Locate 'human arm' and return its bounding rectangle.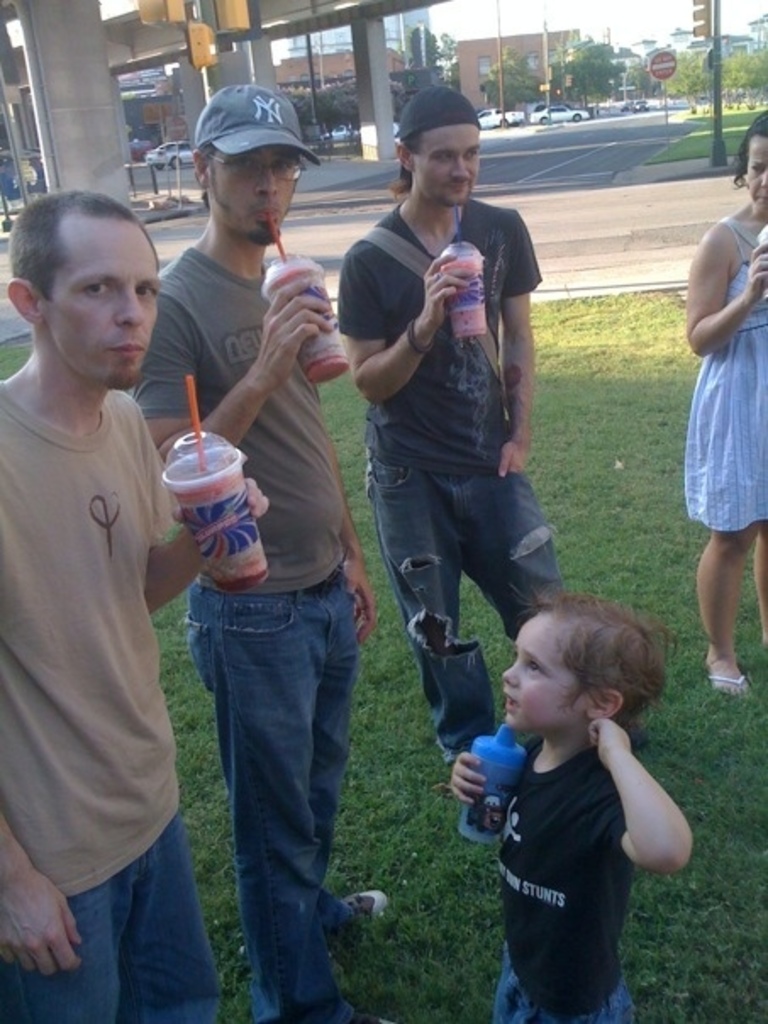
locate(678, 224, 766, 349).
